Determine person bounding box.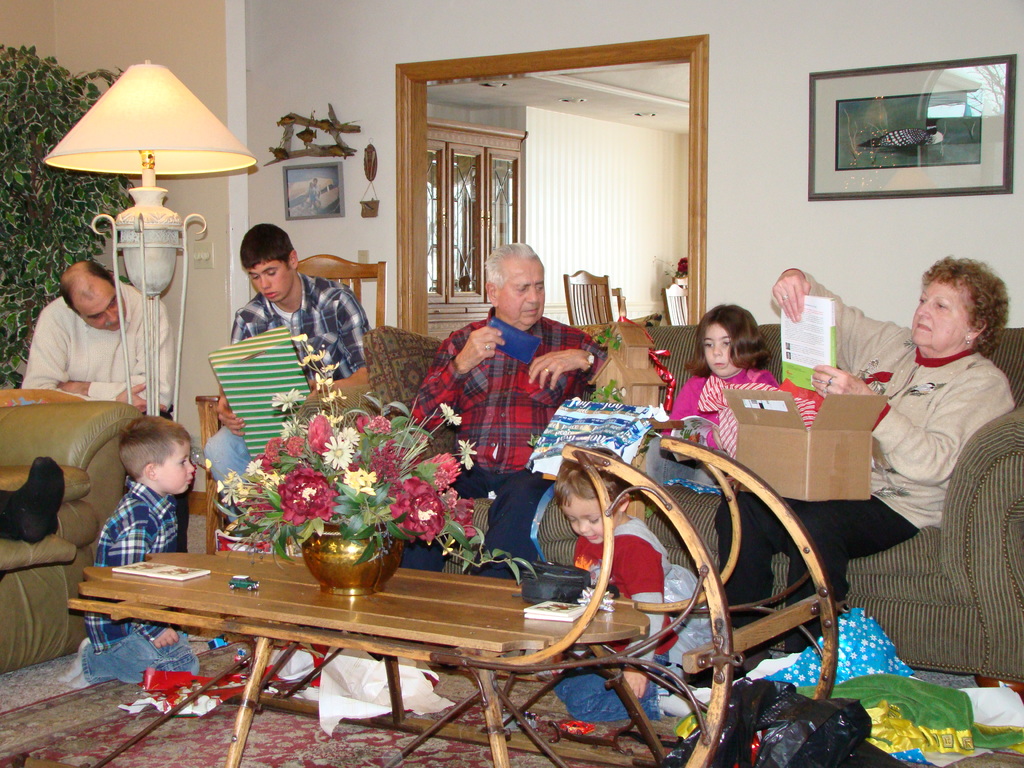
Determined: left=21, top=259, right=188, bottom=552.
